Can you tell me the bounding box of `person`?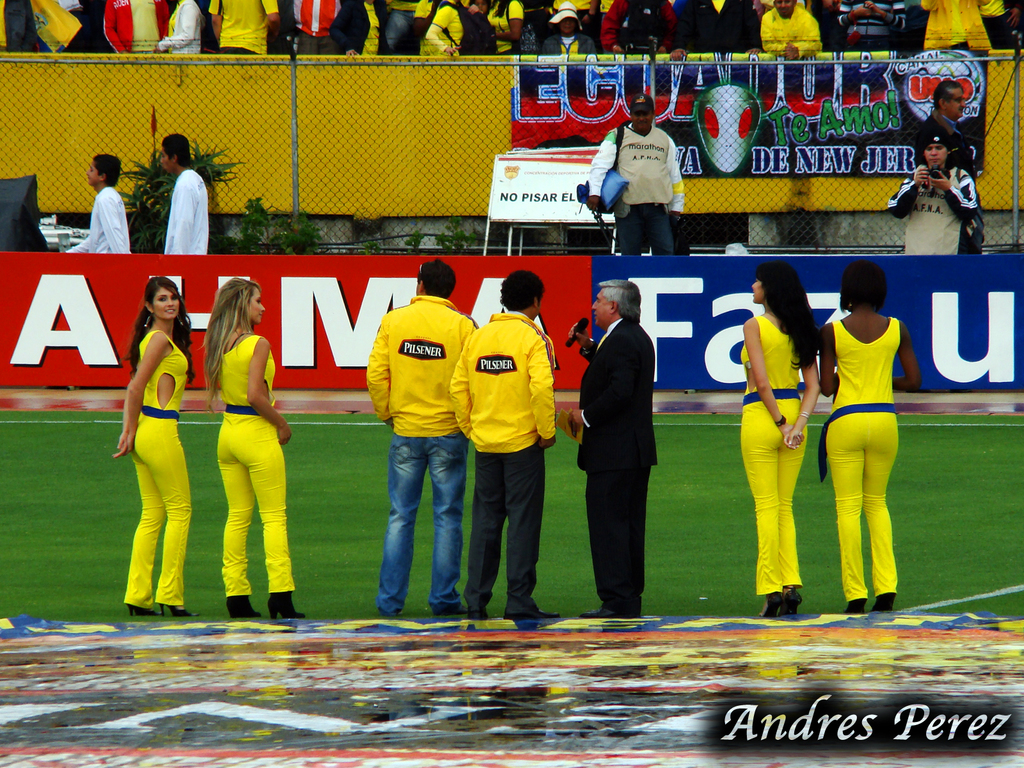
740, 261, 820, 620.
